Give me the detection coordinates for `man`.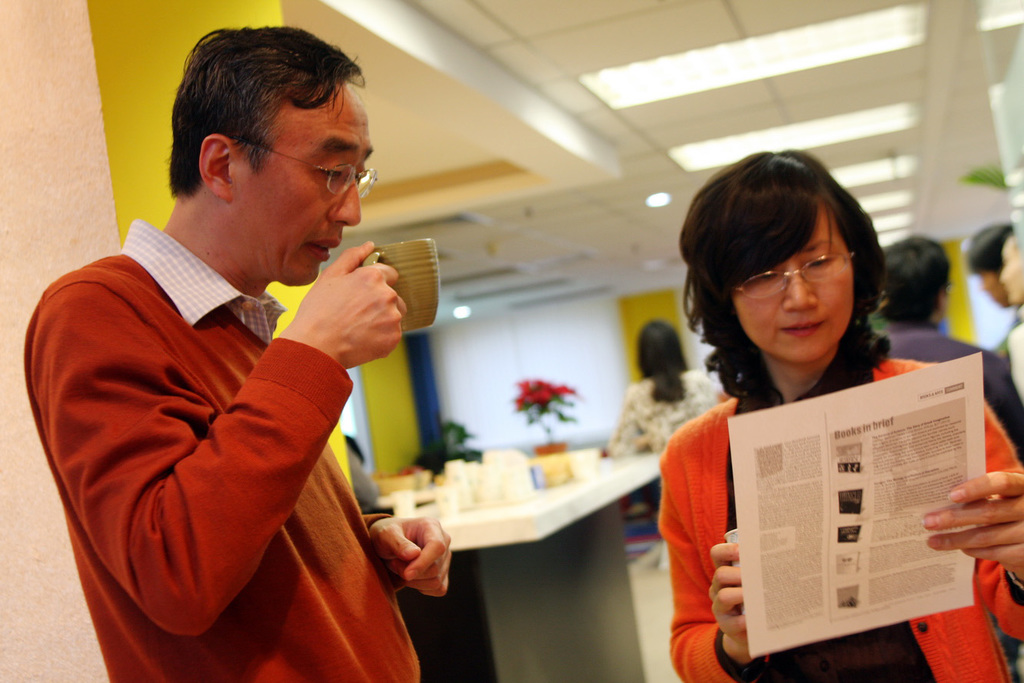
select_region(955, 212, 1016, 390).
